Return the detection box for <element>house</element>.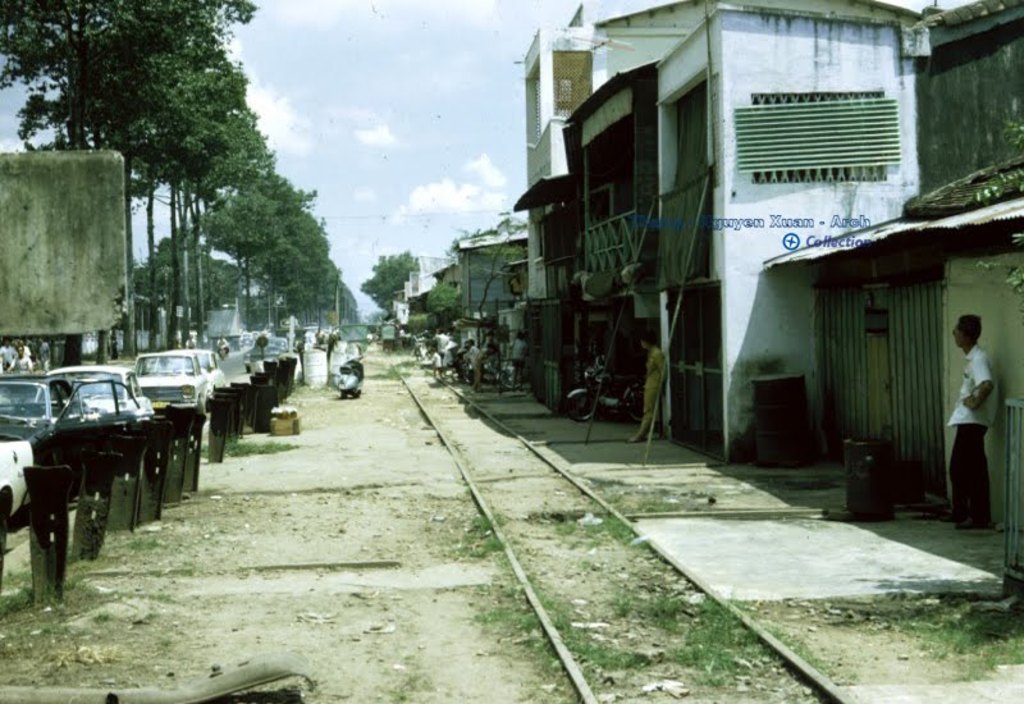
<region>452, 219, 530, 335</region>.
